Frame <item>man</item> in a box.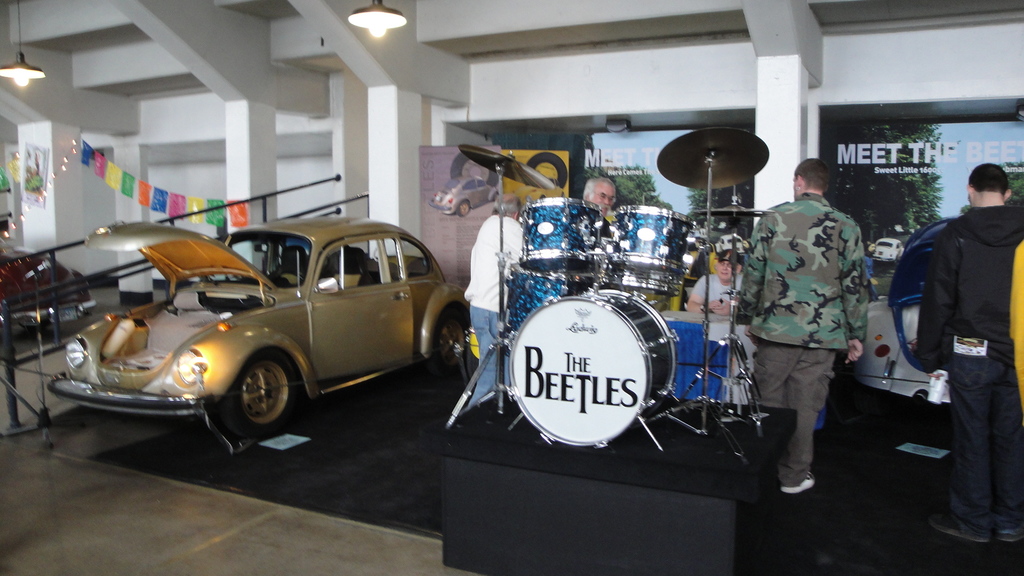
x1=466 y1=193 x2=524 y2=403.
